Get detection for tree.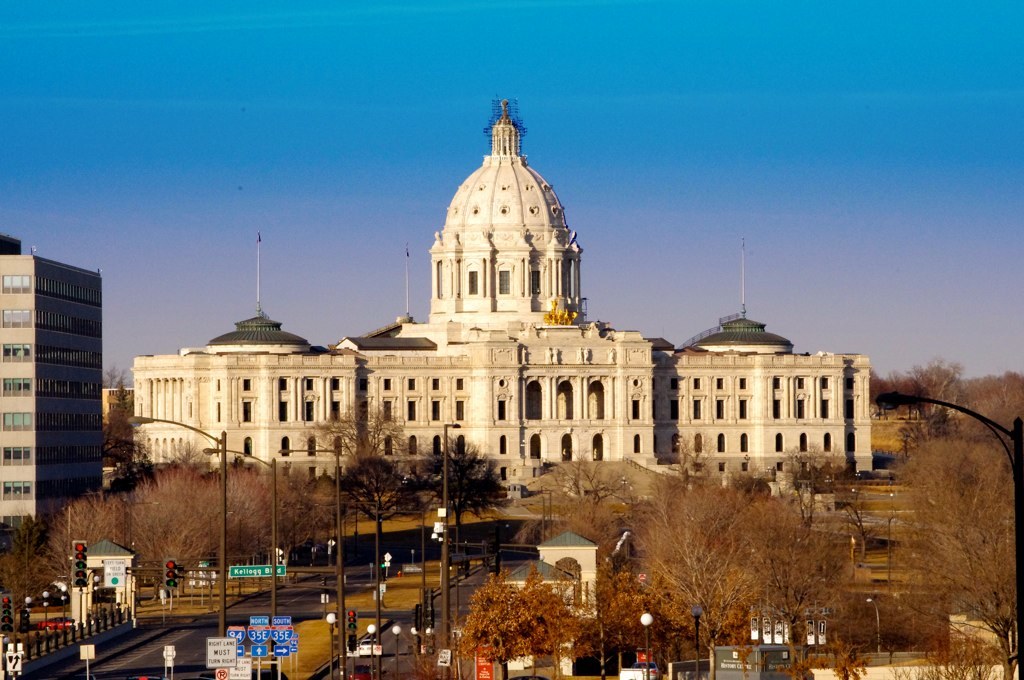
Detection: (left=598, top=468, right=791, bottom=679).
